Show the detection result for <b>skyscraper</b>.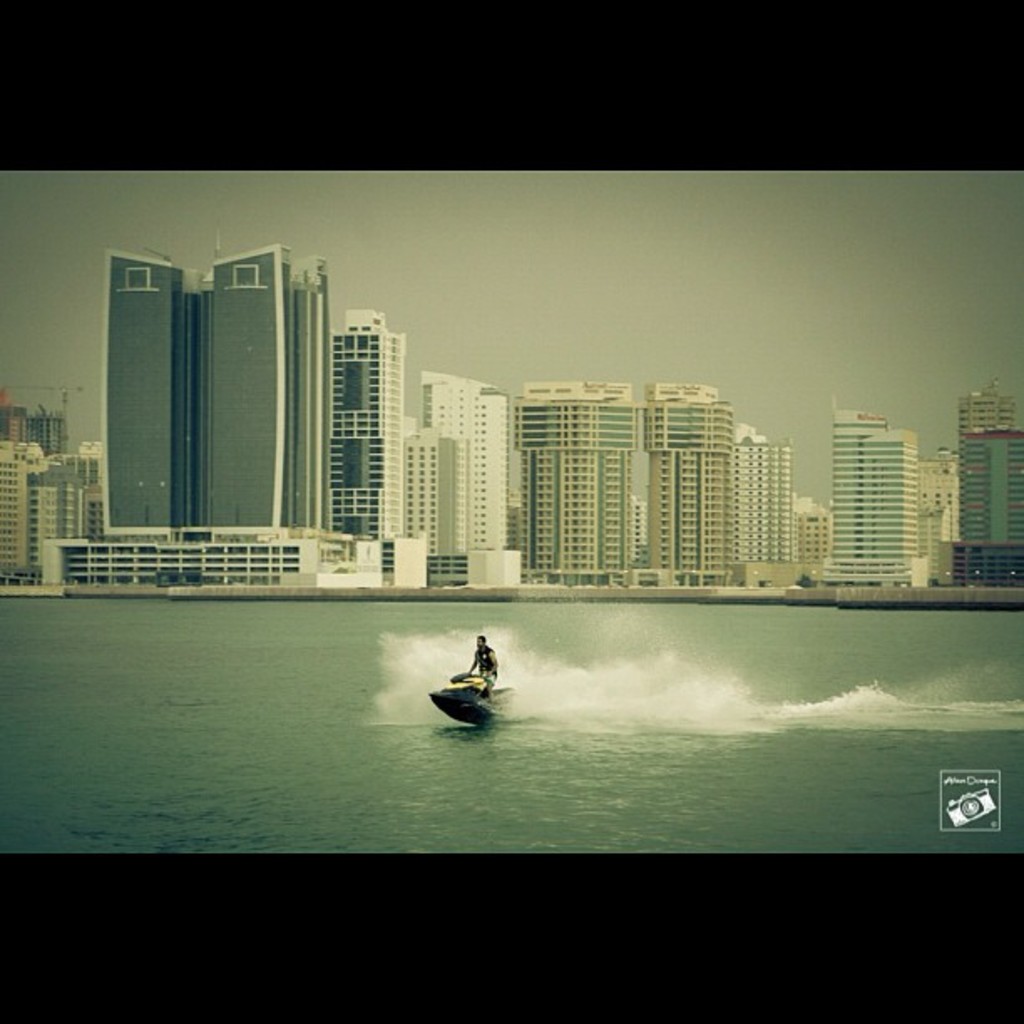
BBox(957, 387, 1022, 596).
